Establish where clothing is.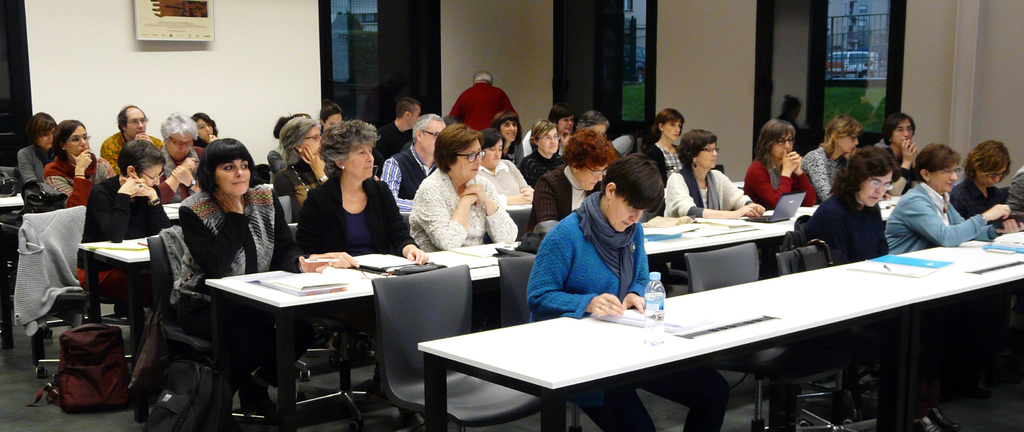
Established at detection(382, 143, 451, 205).
